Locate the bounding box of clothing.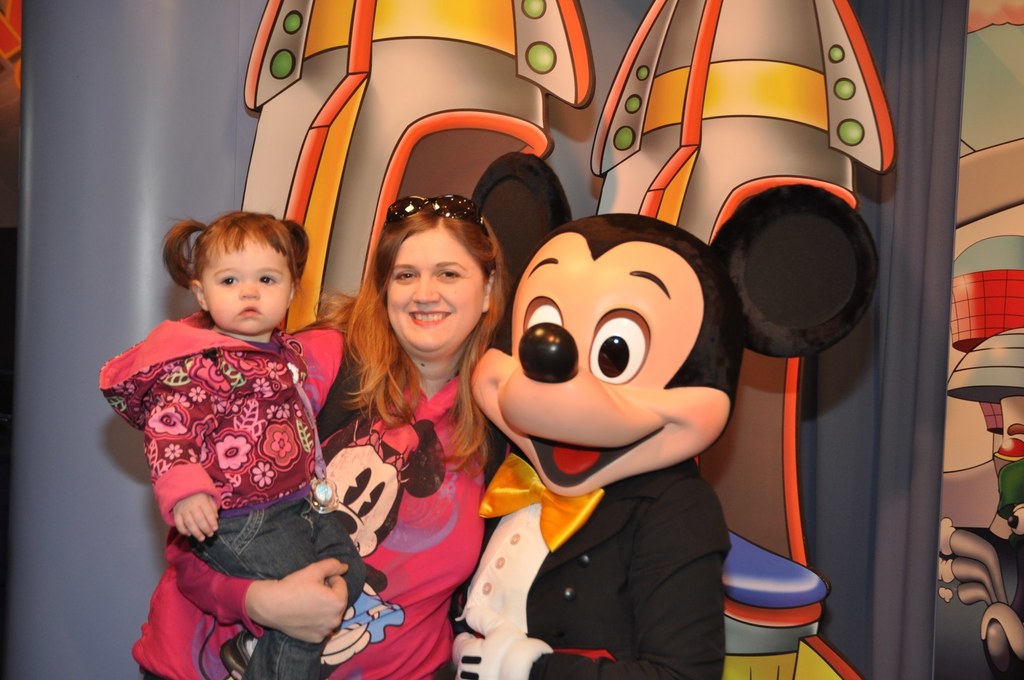
Bounding box: bbox=[132, 359, 514, 679].
